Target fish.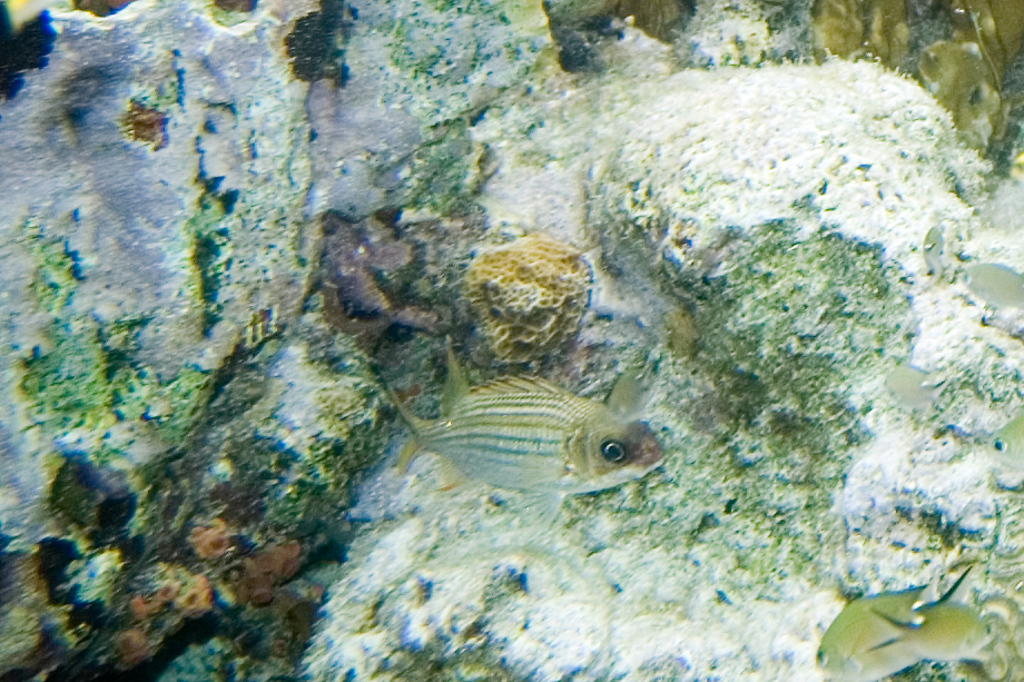
Target region: locate(380, 359, 673, 514).
